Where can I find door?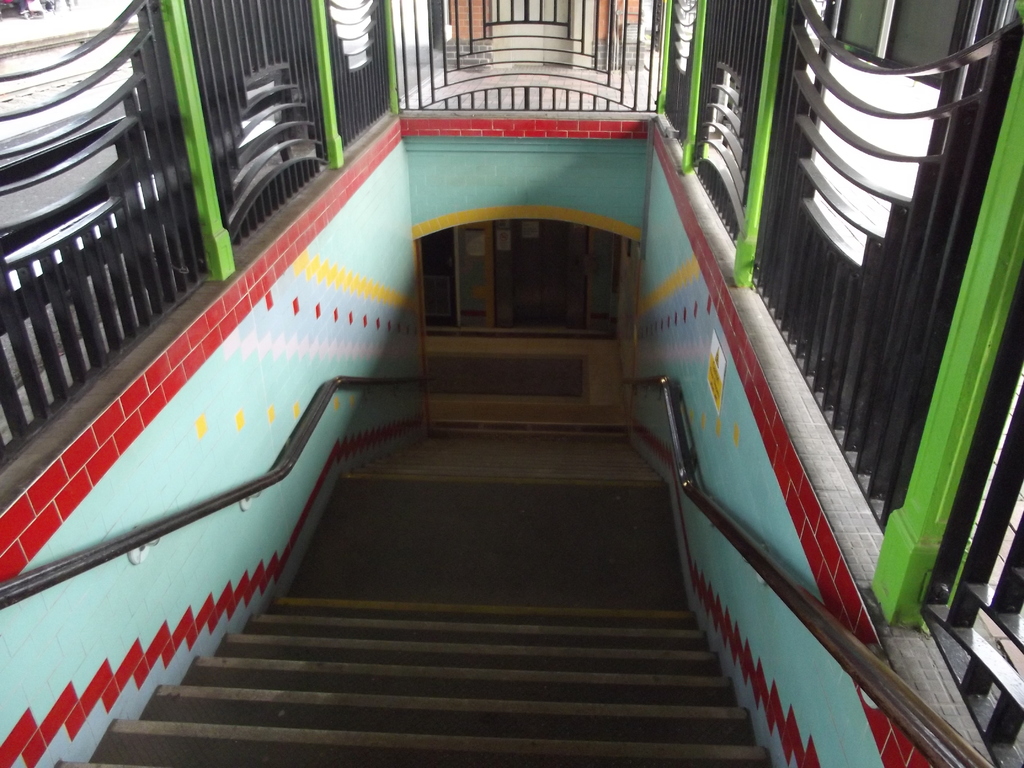
You can find it at [416,224,620,343].
